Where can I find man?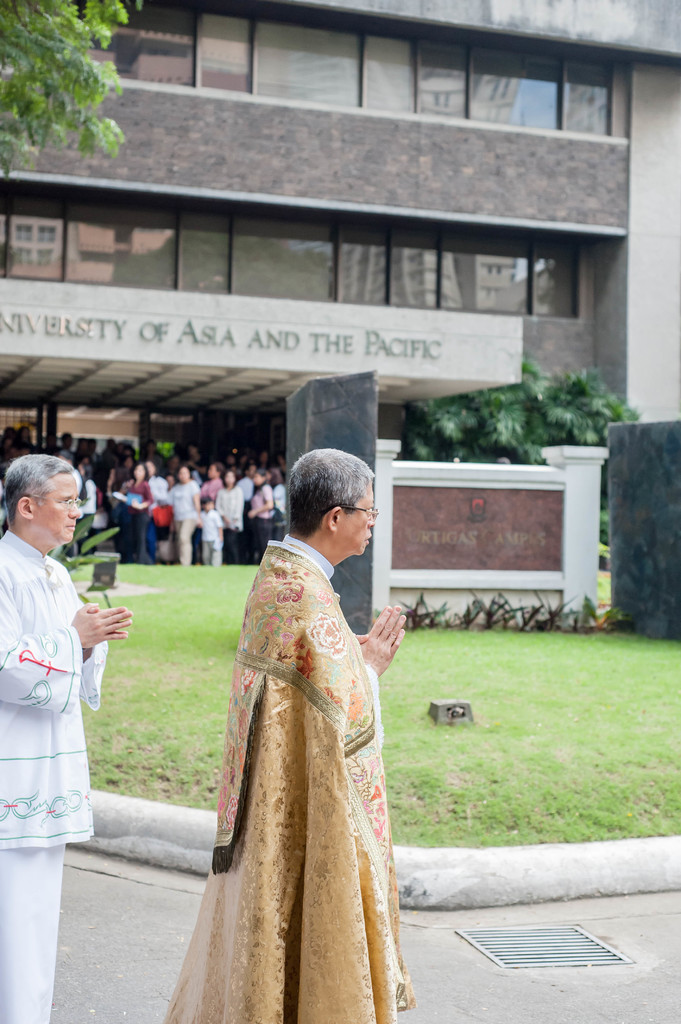
You can find it at (0, 454, 135, 1023).
